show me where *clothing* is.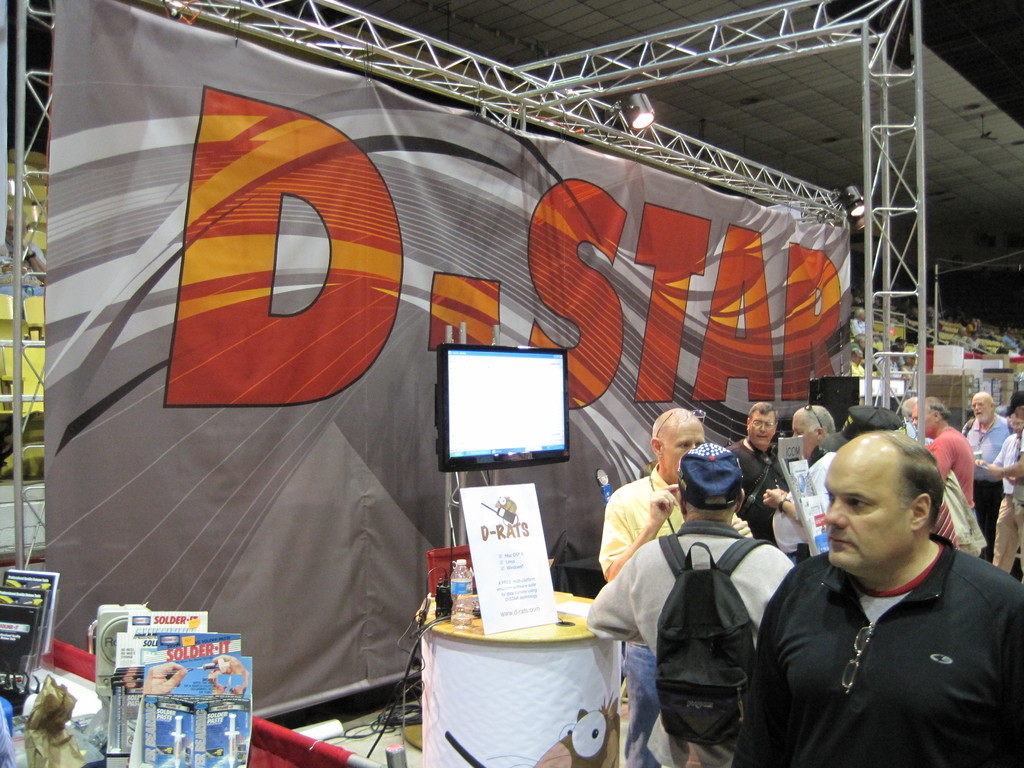
*clothing* is at (767, 450, 840, 561).
